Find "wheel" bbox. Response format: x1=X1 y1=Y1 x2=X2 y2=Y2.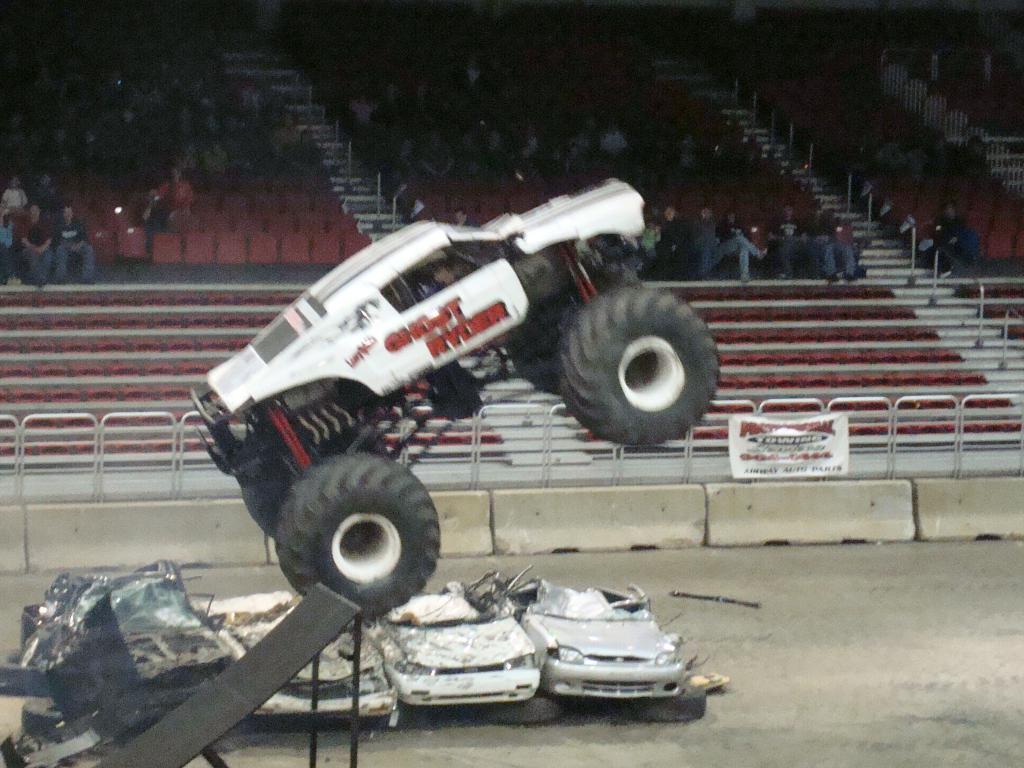
x1=234 y1=421 x2=398 y2=536.
